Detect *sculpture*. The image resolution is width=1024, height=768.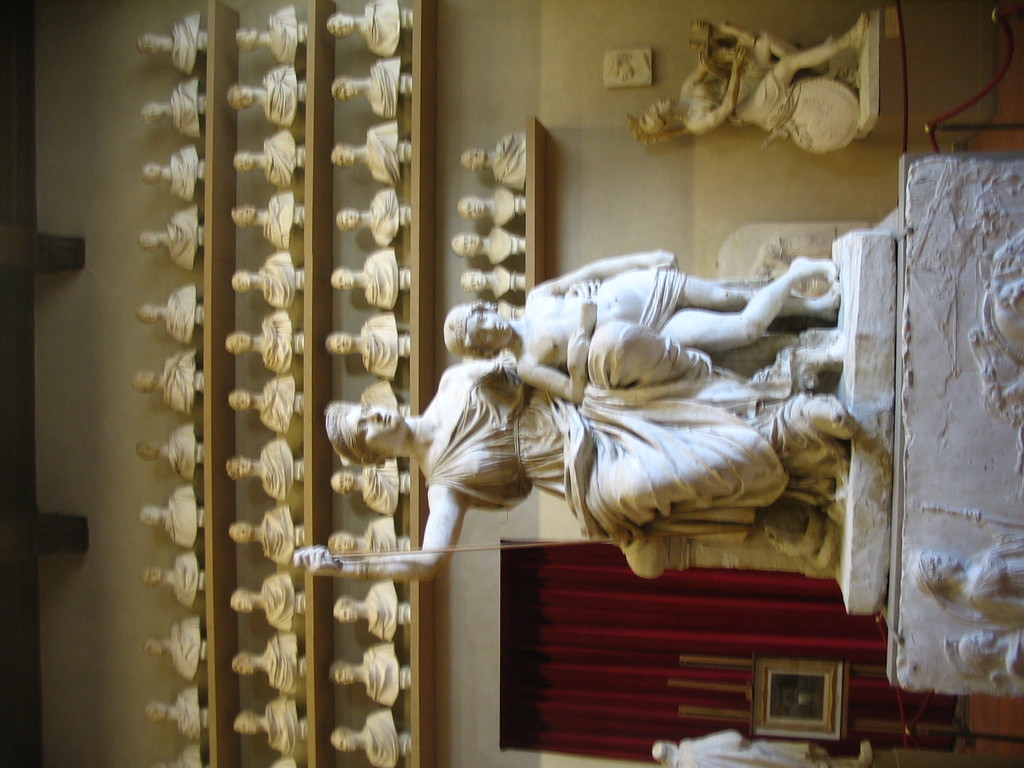
[141, 12, 204, 73].
